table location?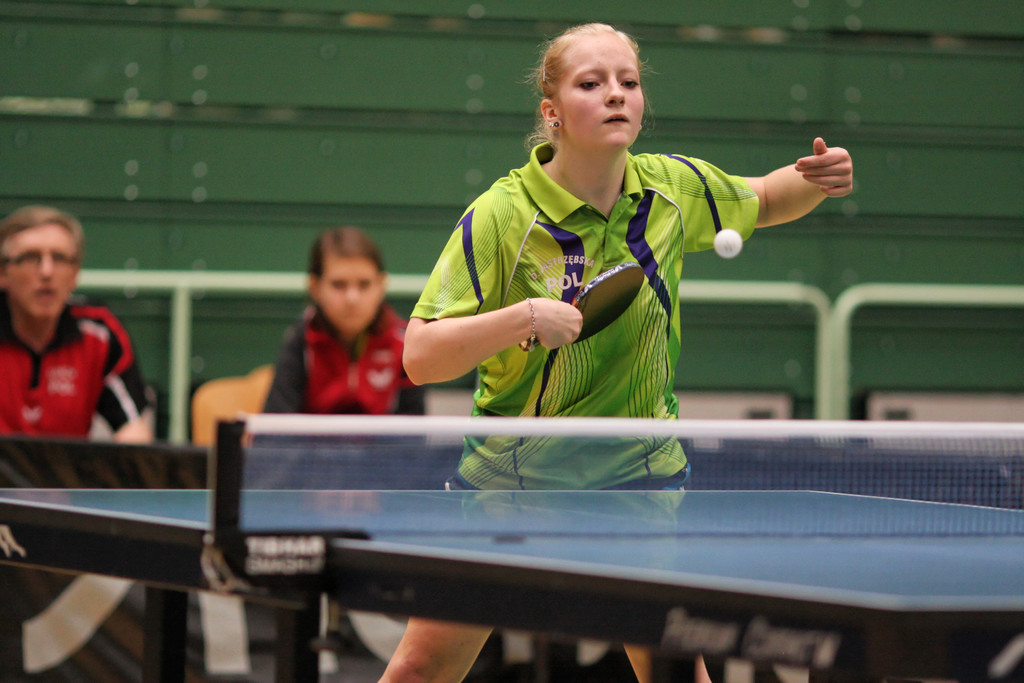
<bbox>0, 424, 1023, 682</bbox>
